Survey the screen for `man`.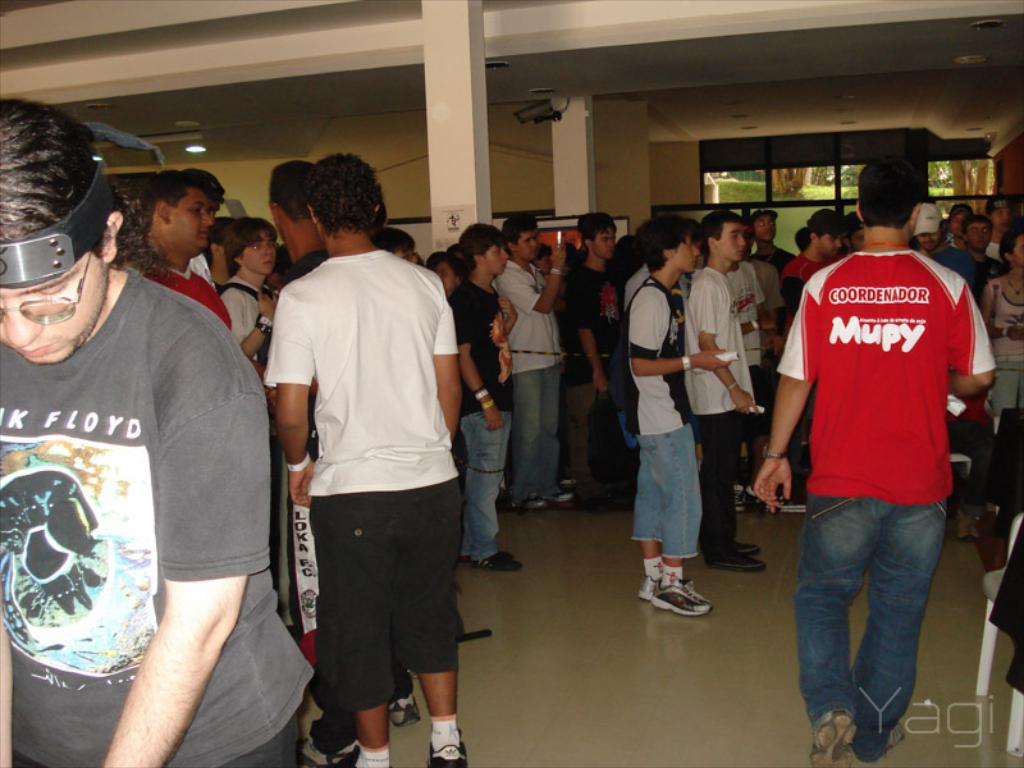
Survey found: (972, 220, 1021, 525).
